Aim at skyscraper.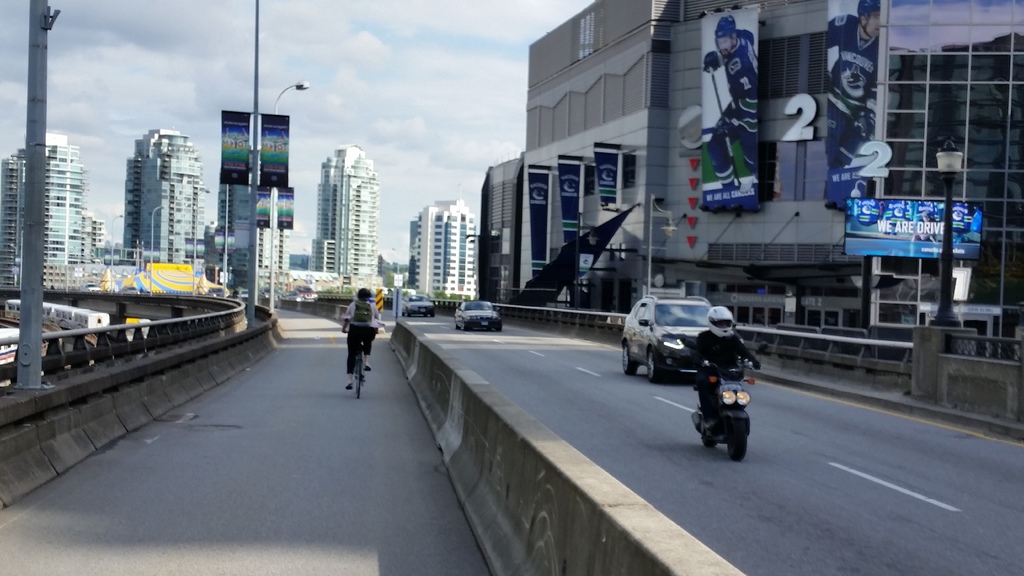
Aimed at 0:132:89:289.
